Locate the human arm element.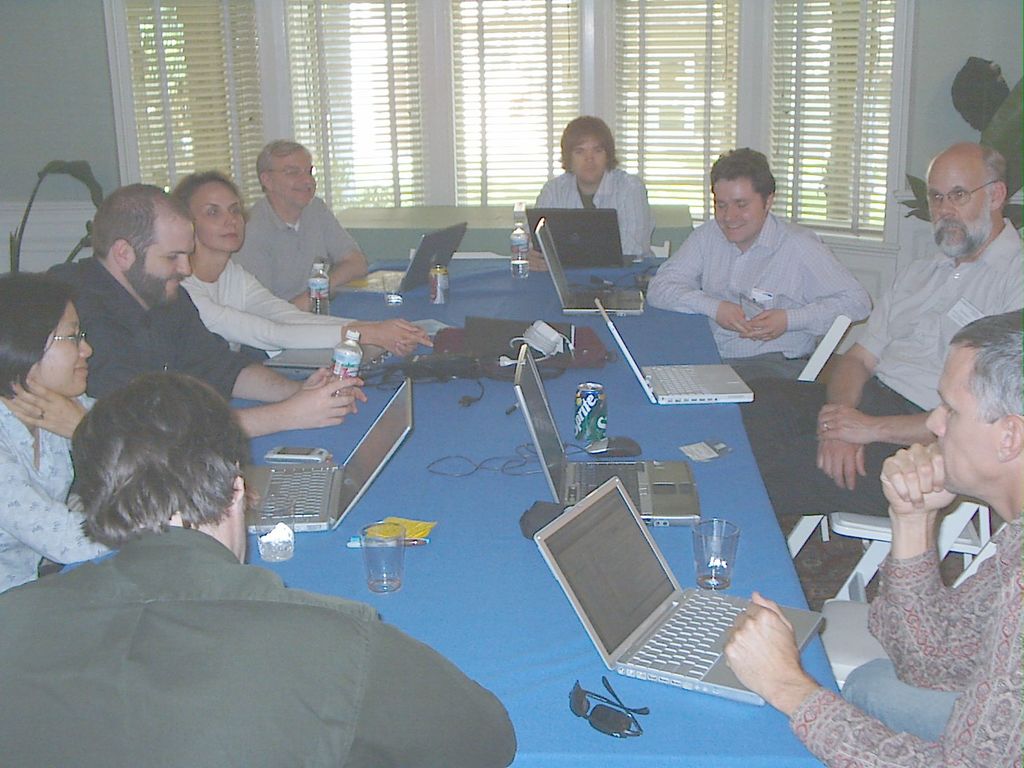
Element bbox: bbox=[620, 175, 651, 254].
